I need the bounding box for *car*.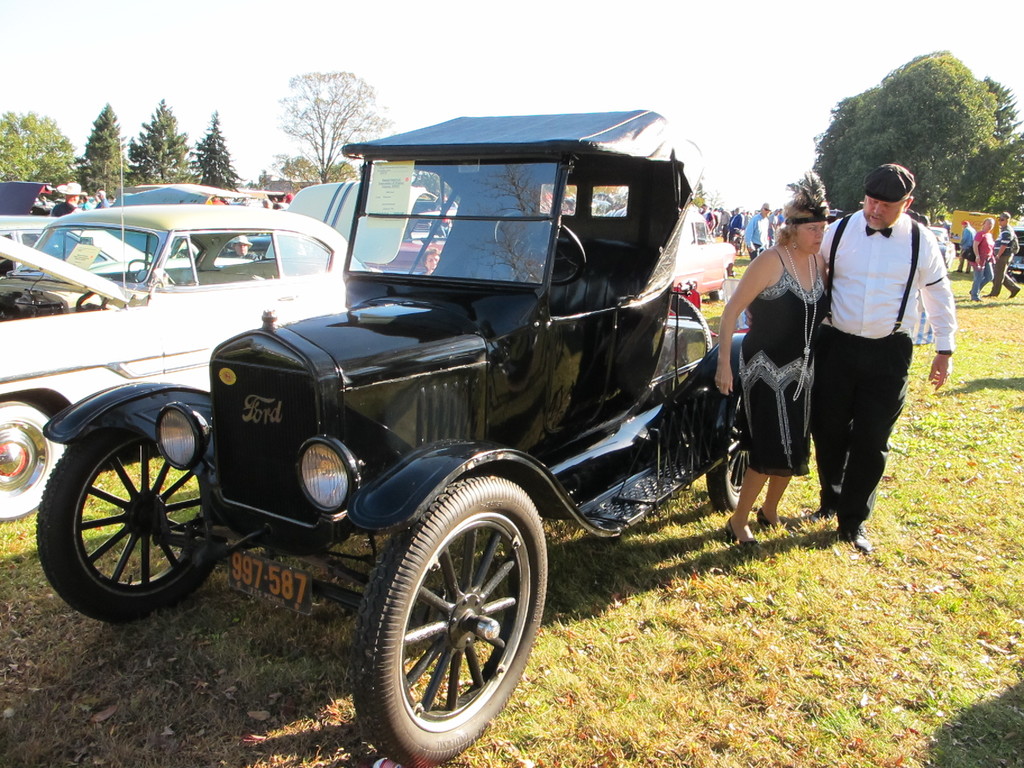
Here it is: x1=0, y1=127, x2=382, y2=520.
